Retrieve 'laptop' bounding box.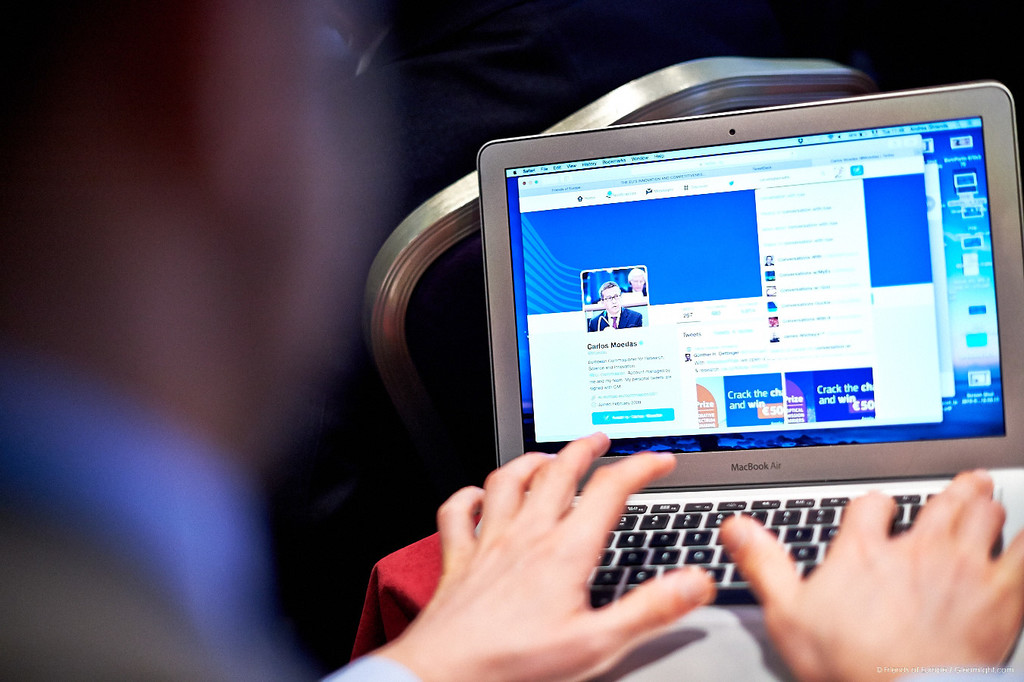
Bounding box: pyautogui.locateOnScreen(404, 129, 1023, 681).
